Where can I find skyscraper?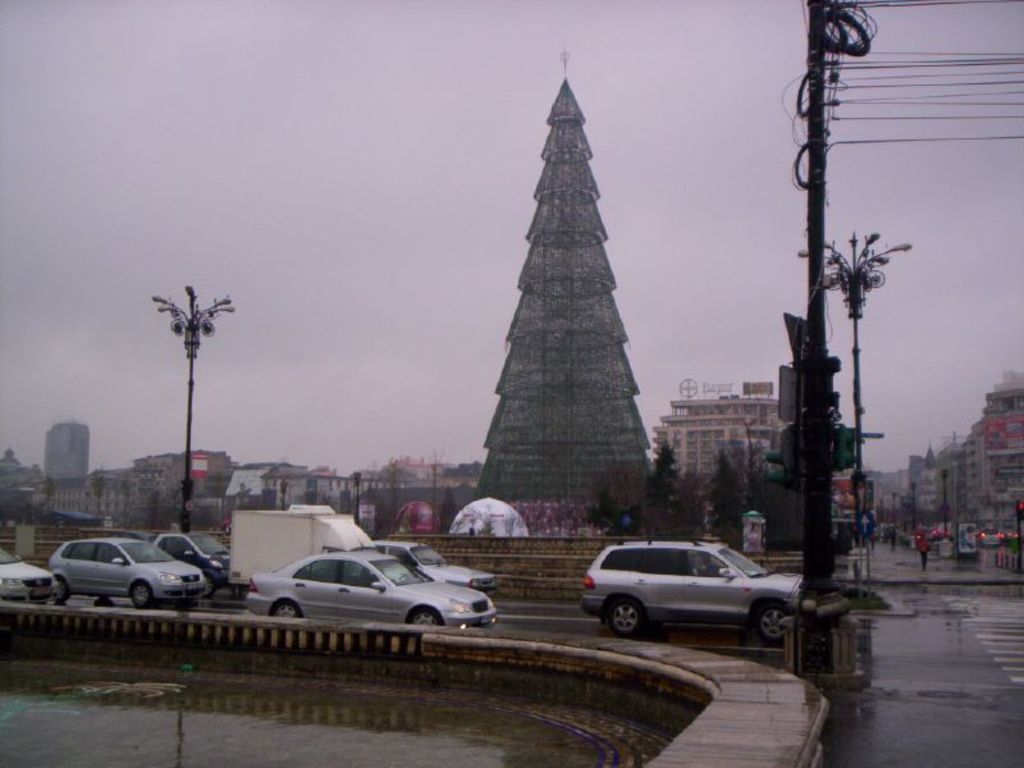
You can find it at box(40, 421, 99, 488).
